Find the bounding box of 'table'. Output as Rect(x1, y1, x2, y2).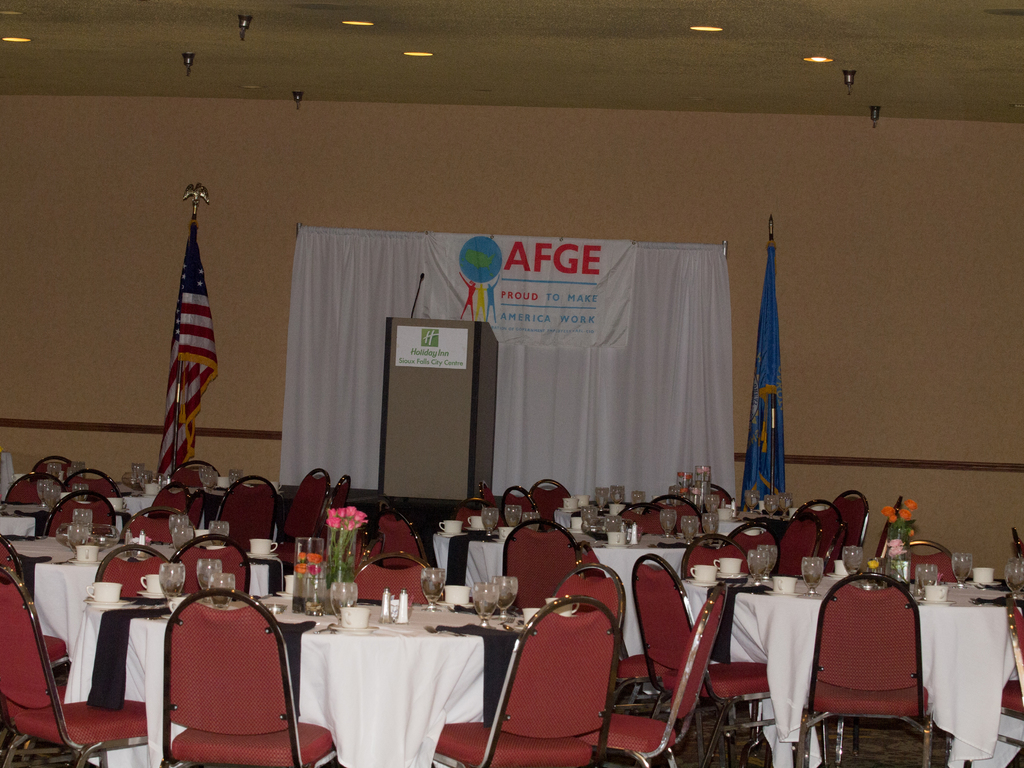
Rect(60, 590, 297, 697).
